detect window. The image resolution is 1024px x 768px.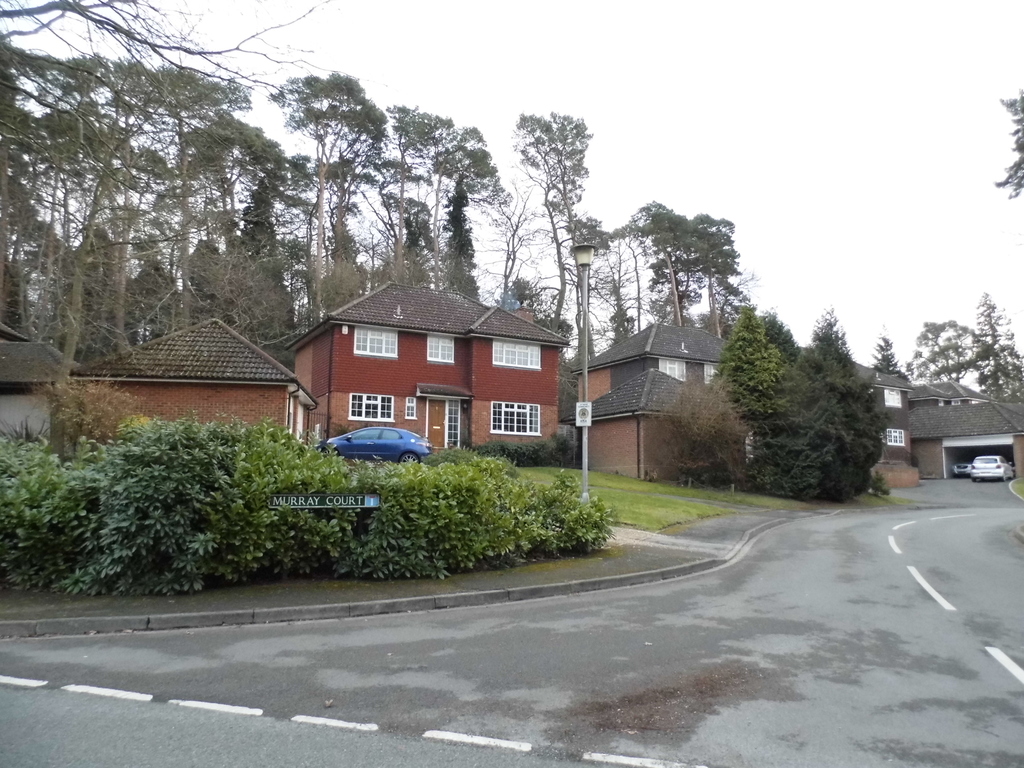
box=[428, 335, 456, 362].
